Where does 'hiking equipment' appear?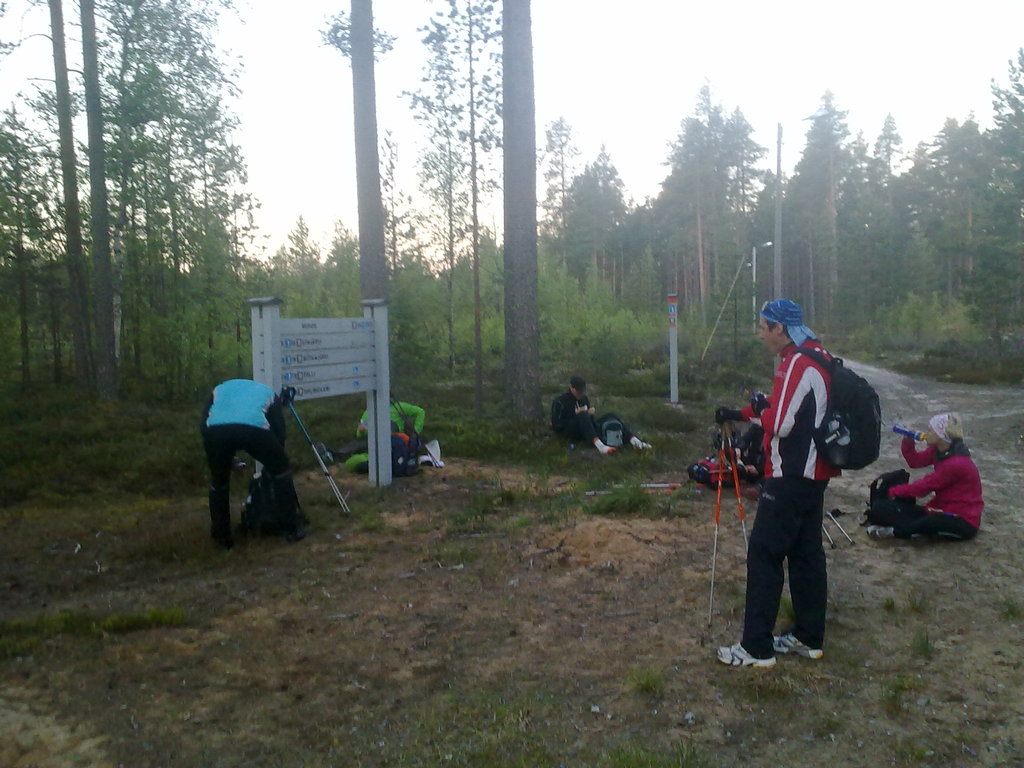
Appears at (717, 403, 748, 568).
